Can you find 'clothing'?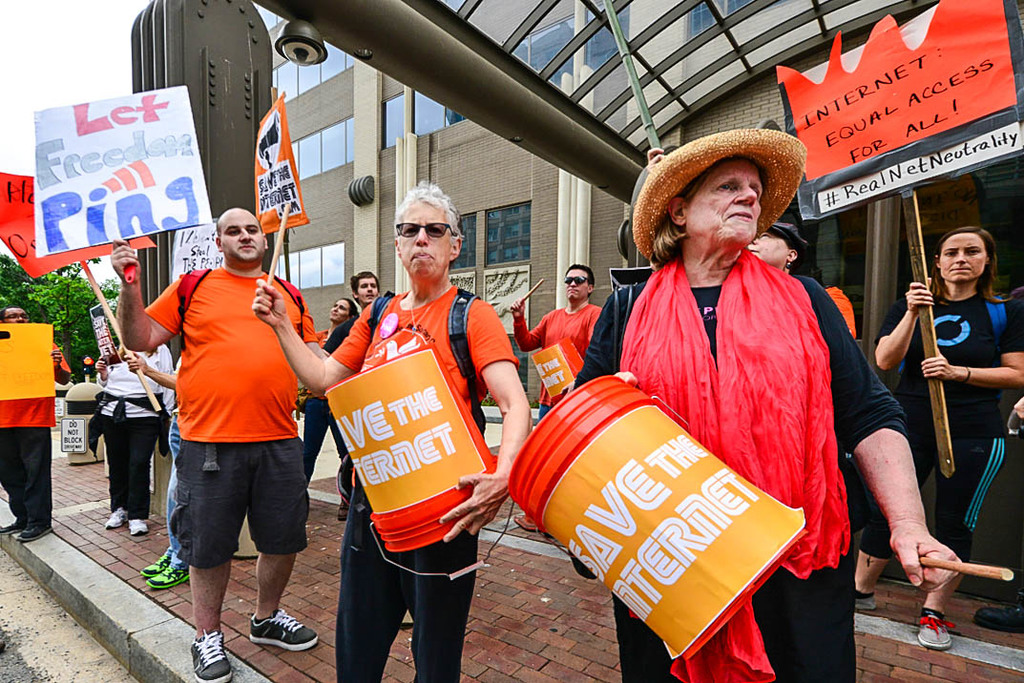
Yes, bounding box: 163:370:197:574.
